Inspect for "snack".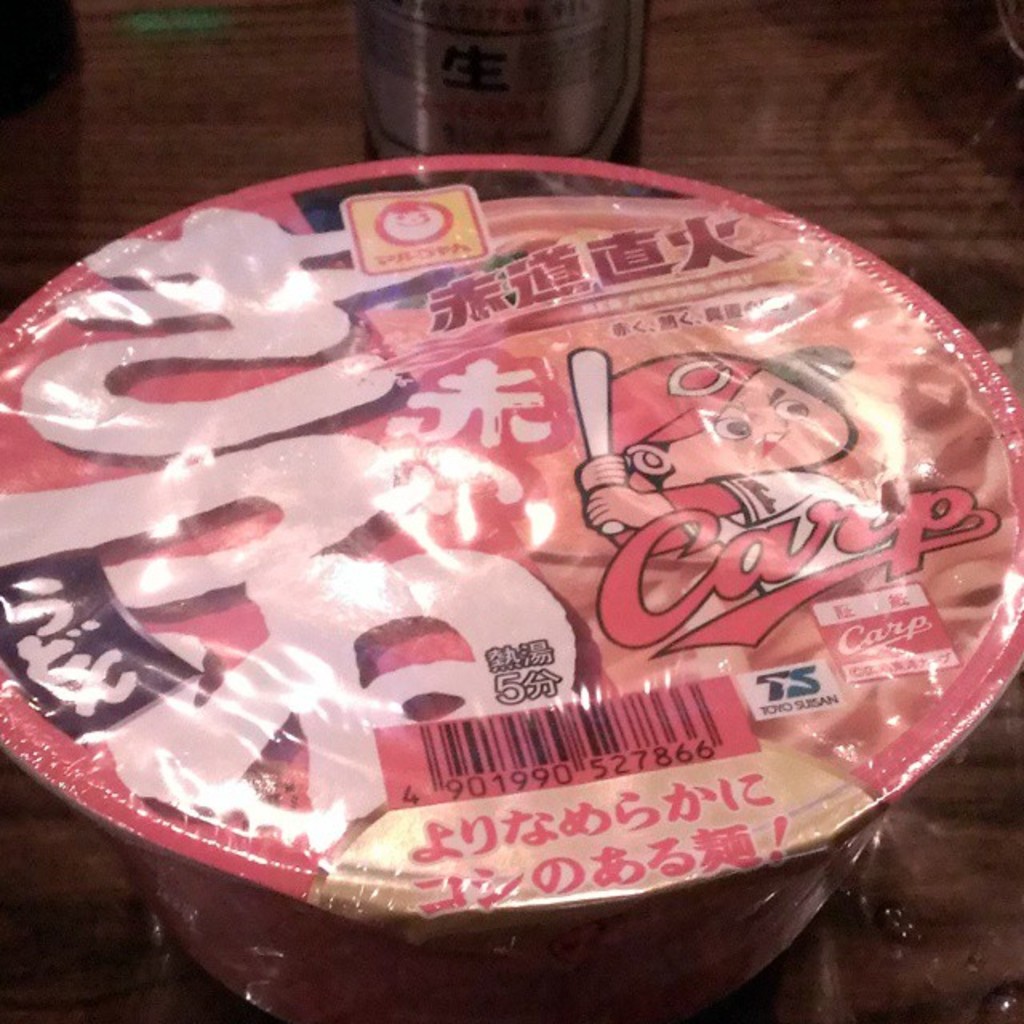
Inspection: detection(82, 229, 966, 832).
